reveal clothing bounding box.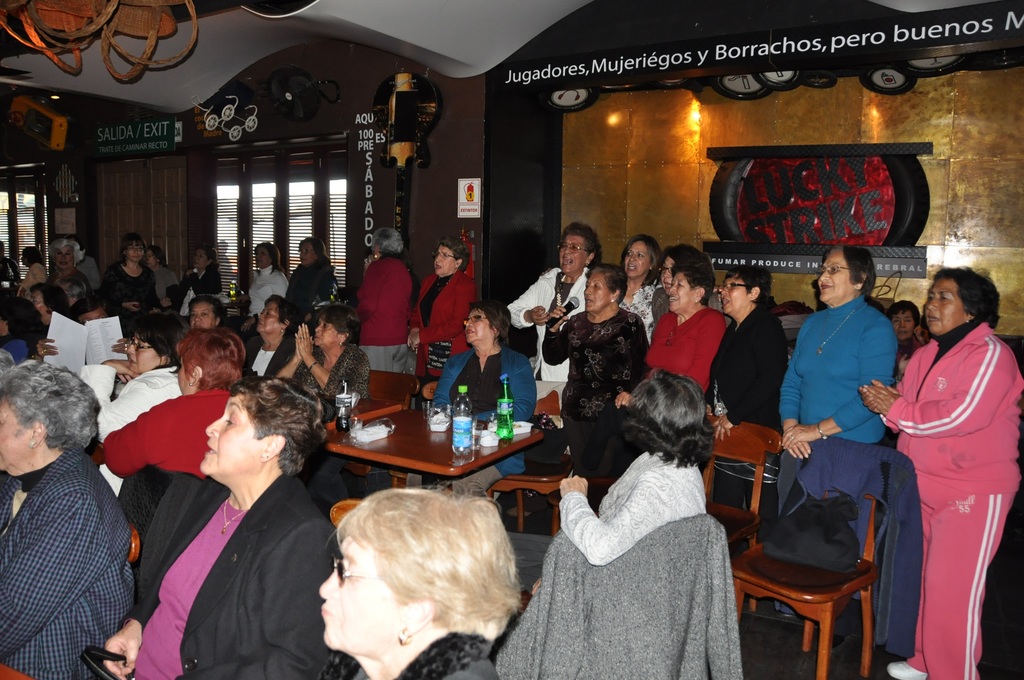
Revealed: {"left": 175, "top": 262, "right": 216, "bottom": 316}.
